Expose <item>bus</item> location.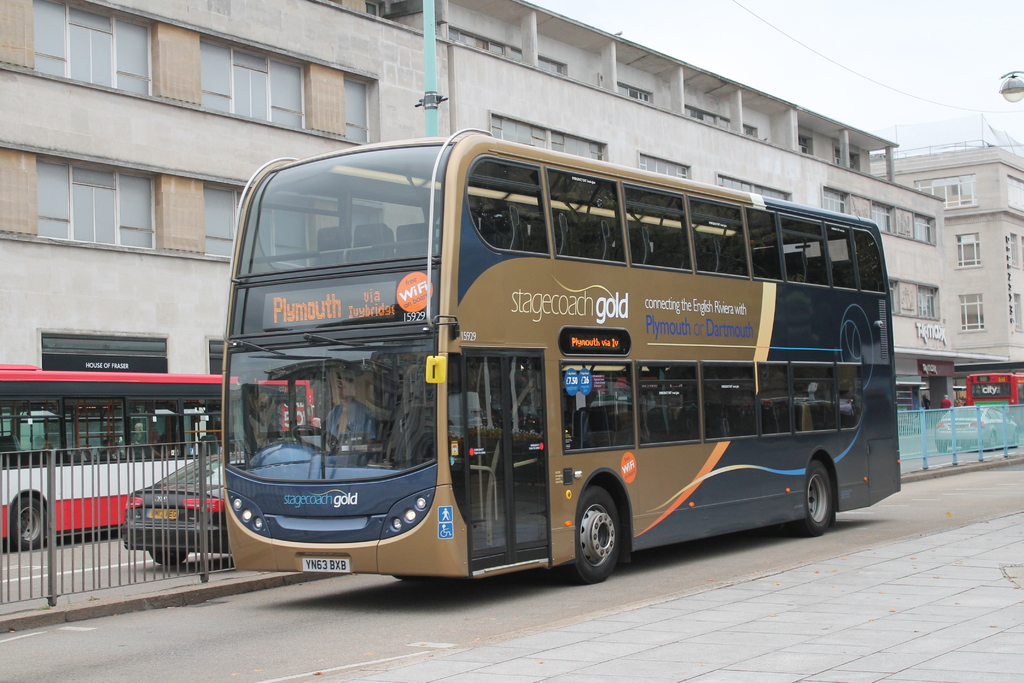
Exposed at left=0, top=363, right=317, bottom=547.
